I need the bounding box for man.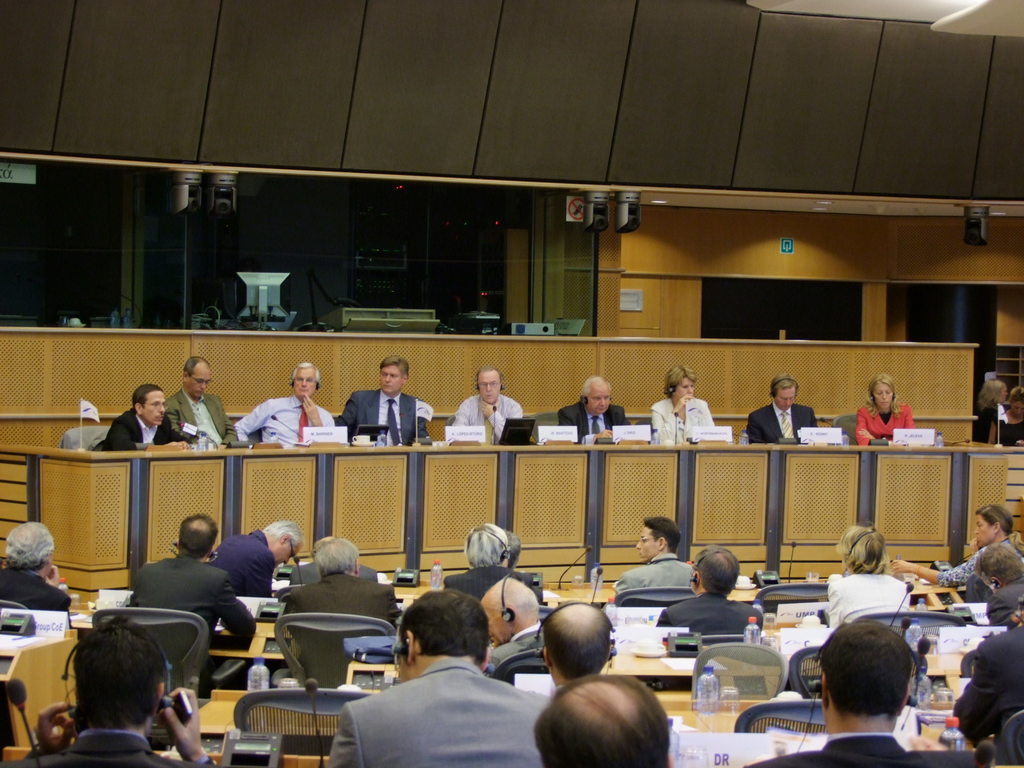
Here it is: {"left": 289, "top": 535, "right": 395, "bottom": 682}.
